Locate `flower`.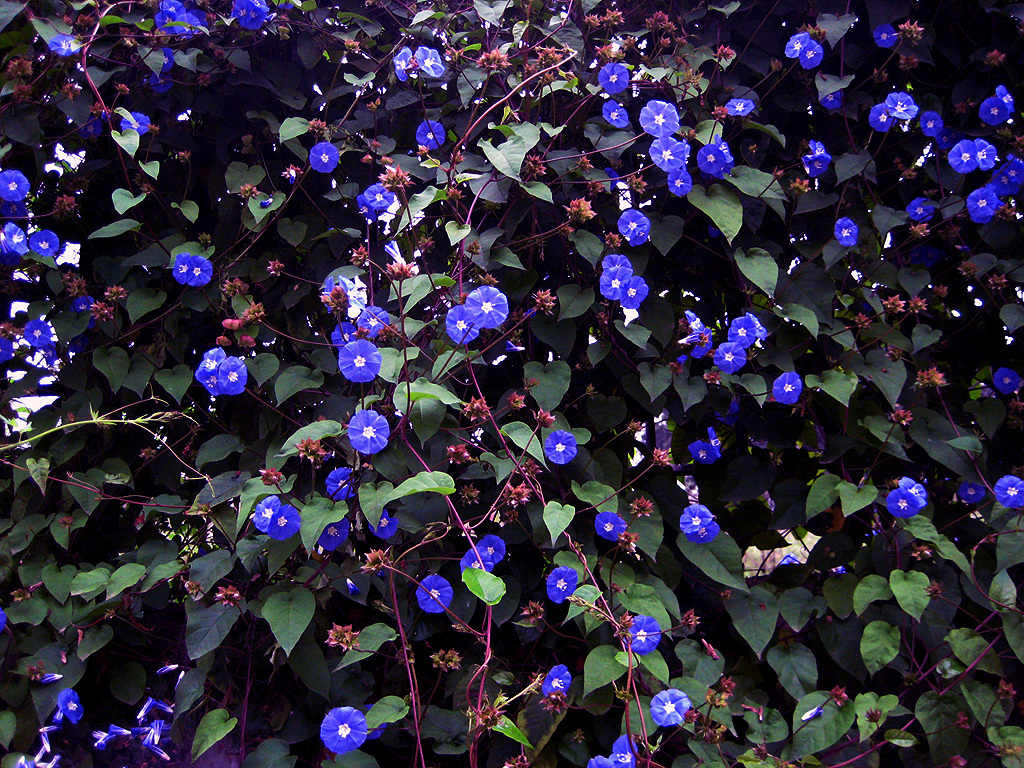
Bounding box: (x1=996, y1=369, x2=1015, y2=395).
